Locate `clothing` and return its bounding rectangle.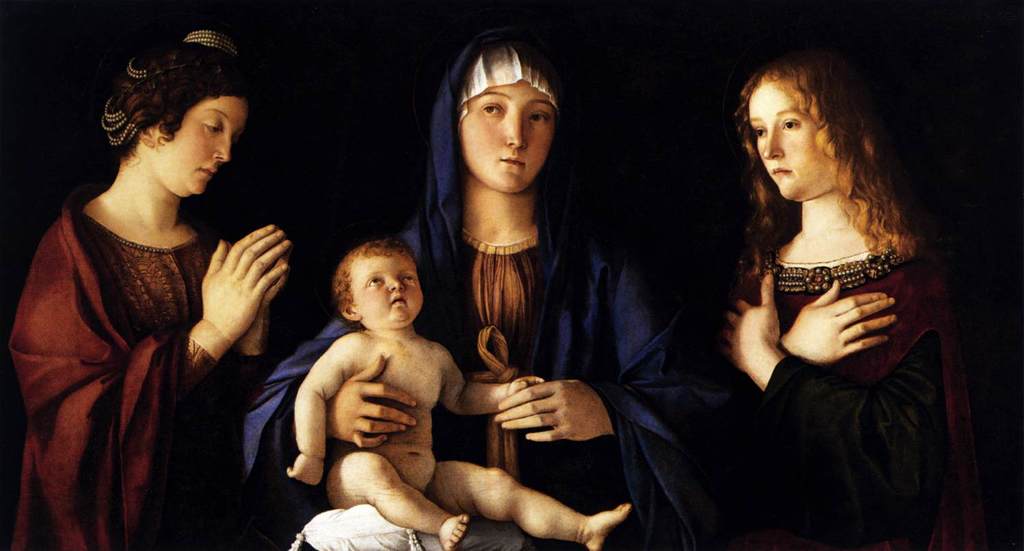
31:140:267:541.
